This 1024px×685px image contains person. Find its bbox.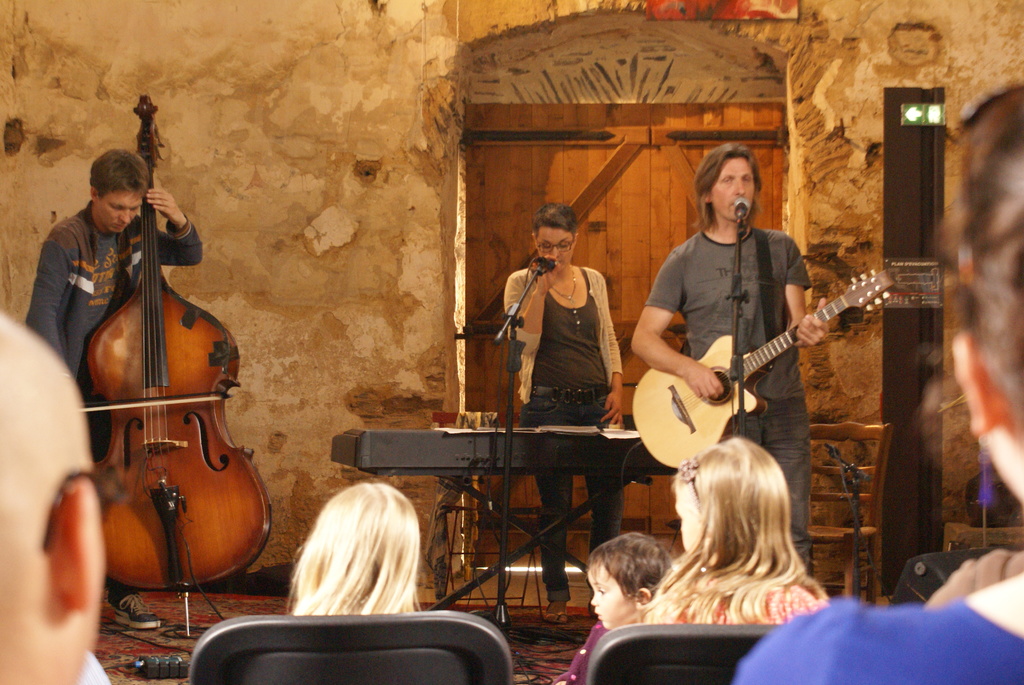
Rect(559, 531, 672, 684).
